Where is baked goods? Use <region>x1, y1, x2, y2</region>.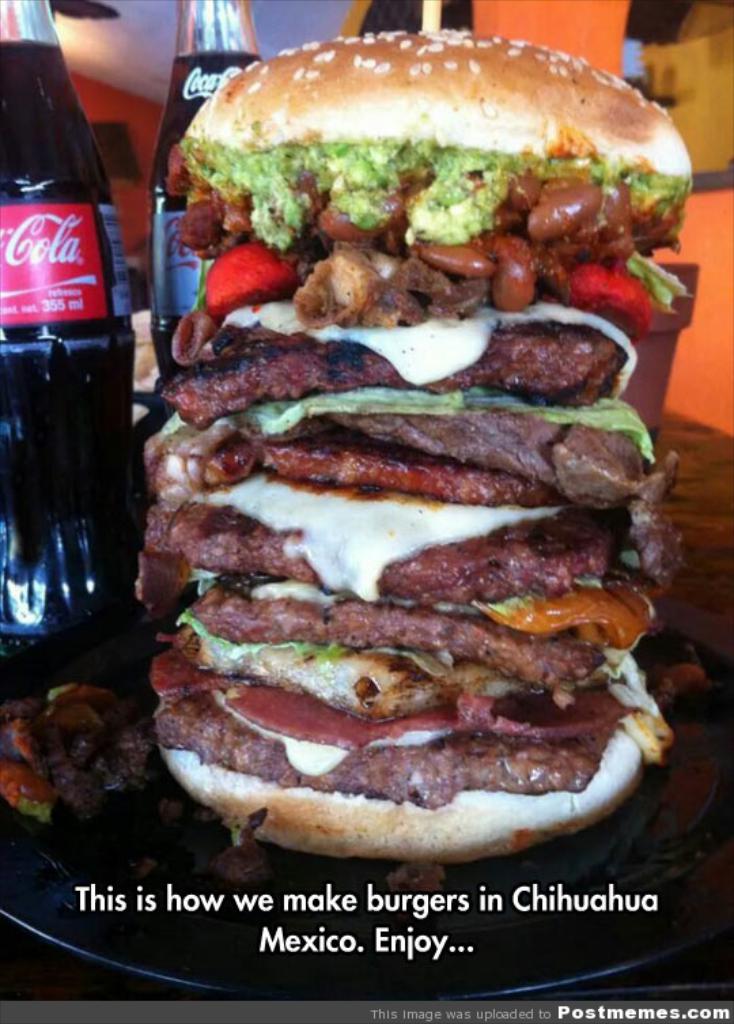
<region>67, 44, 719, 900</region>.
